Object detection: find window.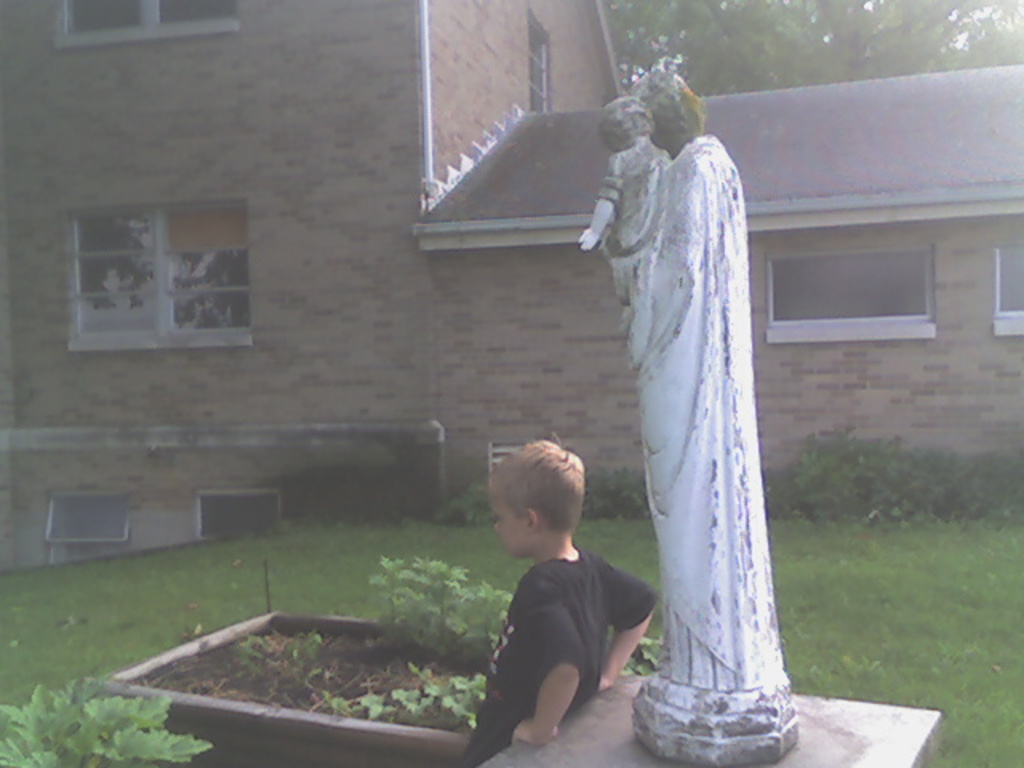
box(520, 10, 554, 112).
